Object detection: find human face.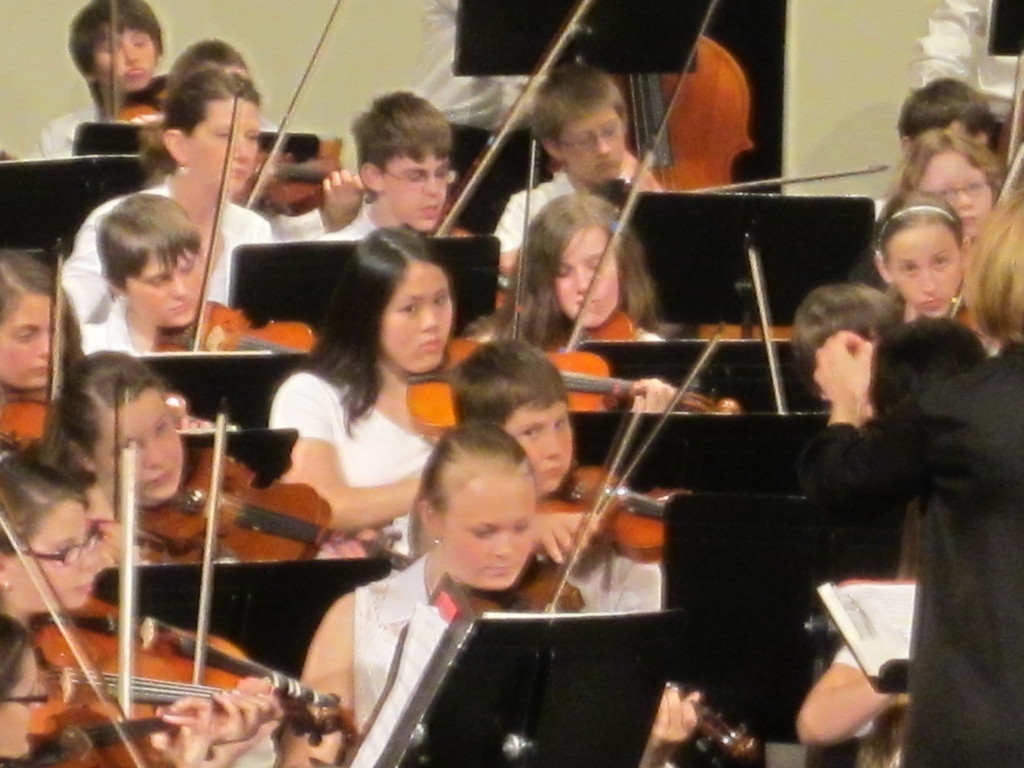
crop(188, 106, 263, 188).
